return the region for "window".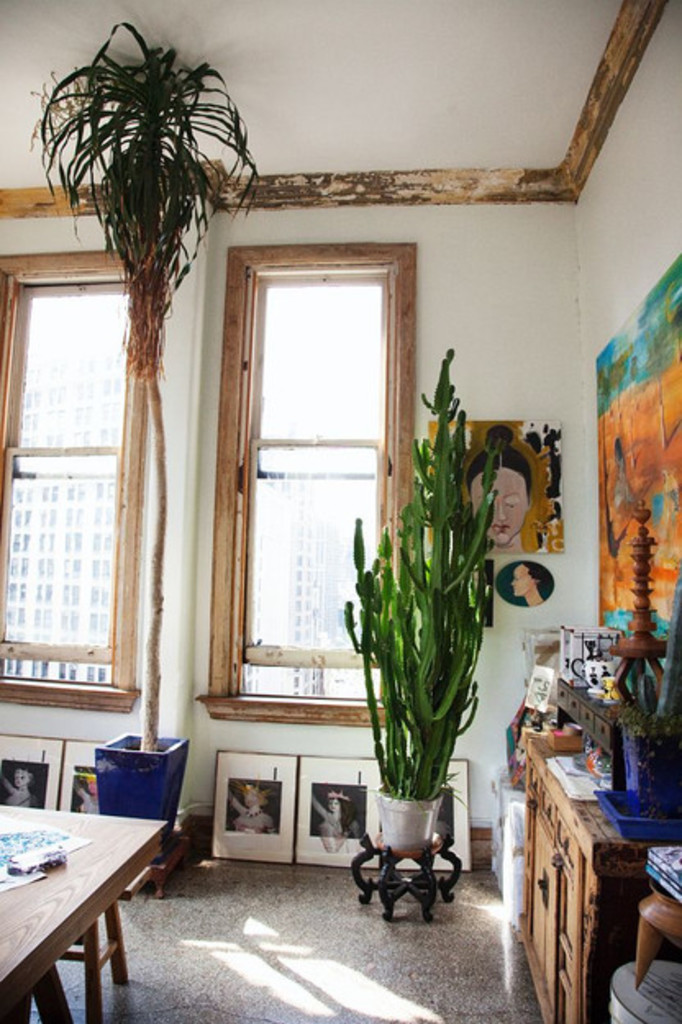
bbox=(190, 211, 397, 718).
